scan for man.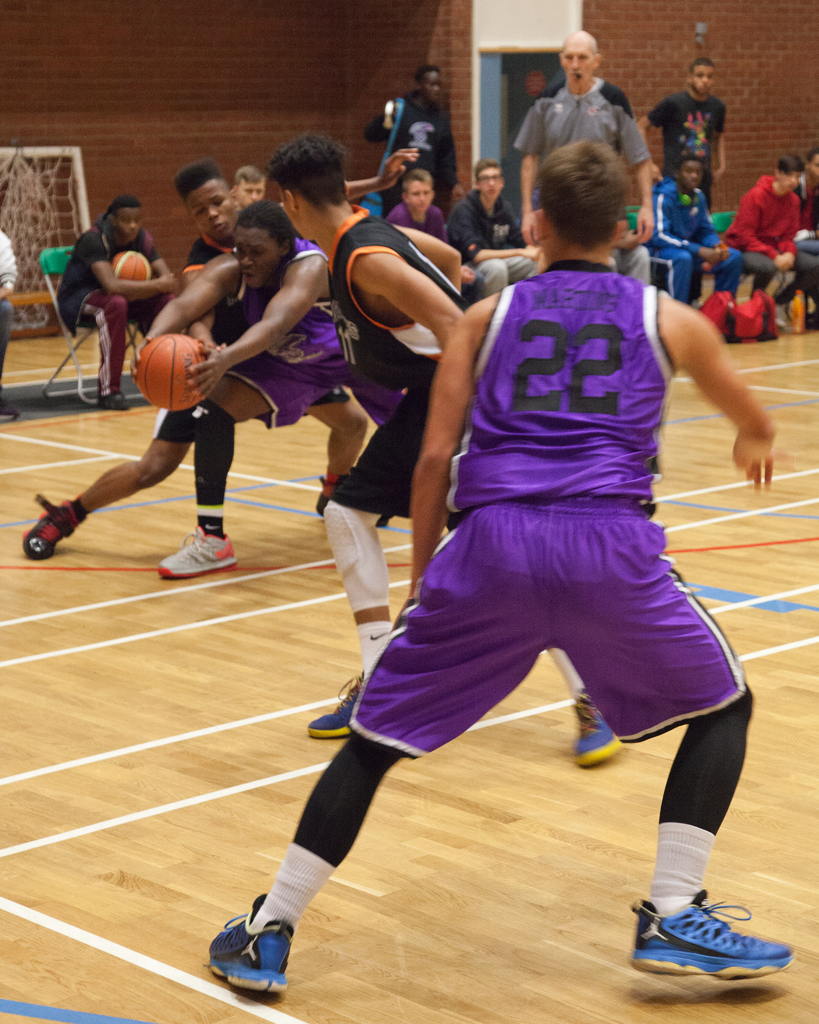
Scan result: {"left": 514, "top": 26, "right": 652, "bottom": 272}.
